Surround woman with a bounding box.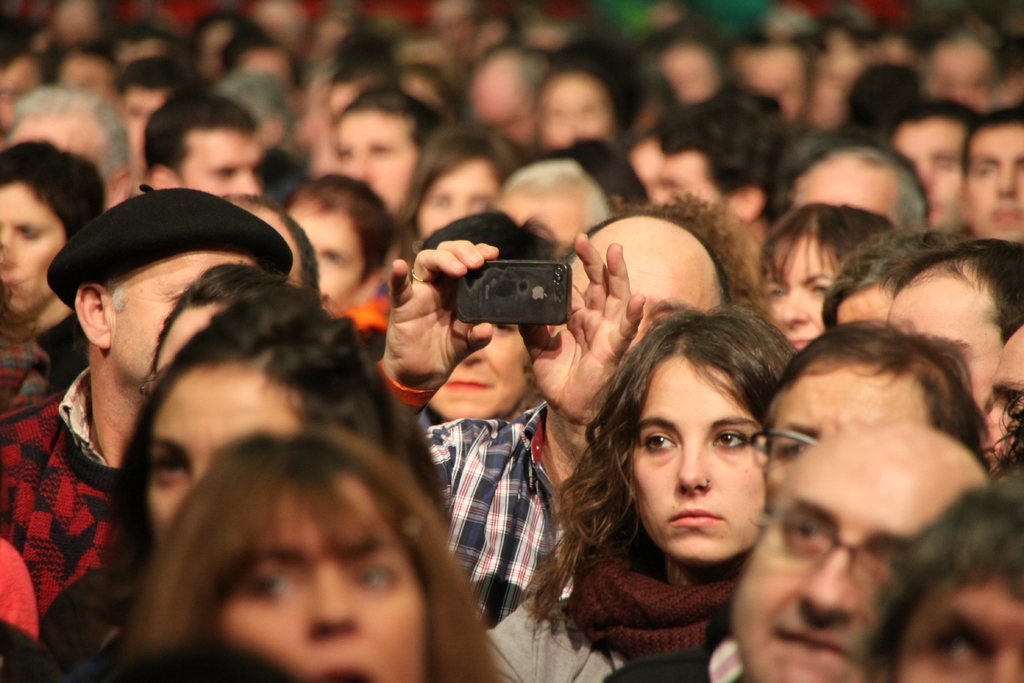
(282, 171, 393, 306).
